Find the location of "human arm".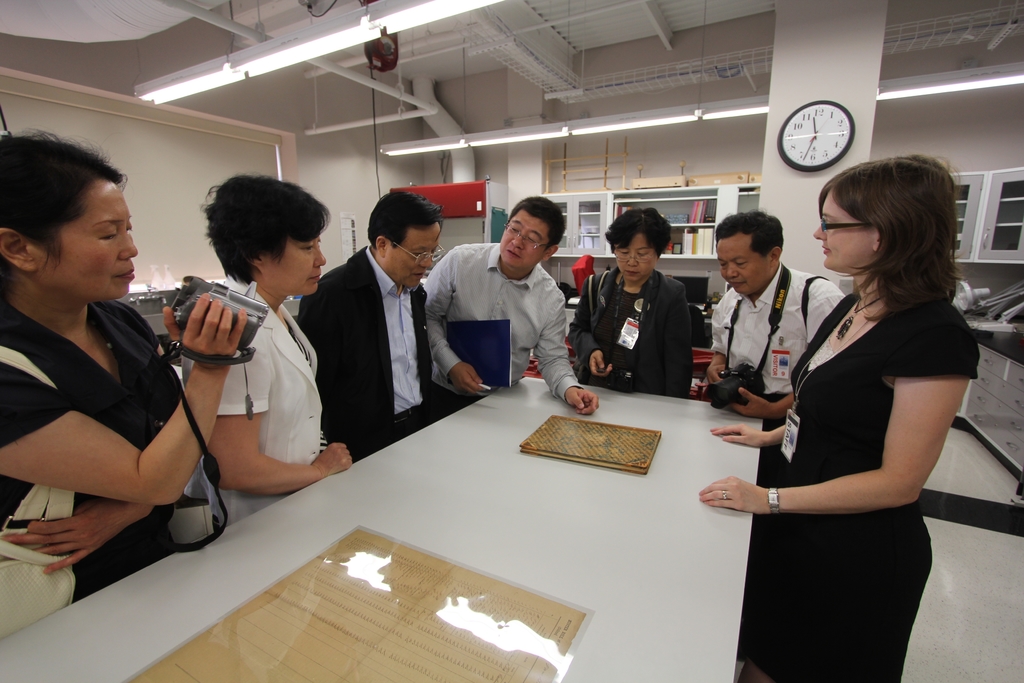
Location: select_region(724, 270, 847, 423).
